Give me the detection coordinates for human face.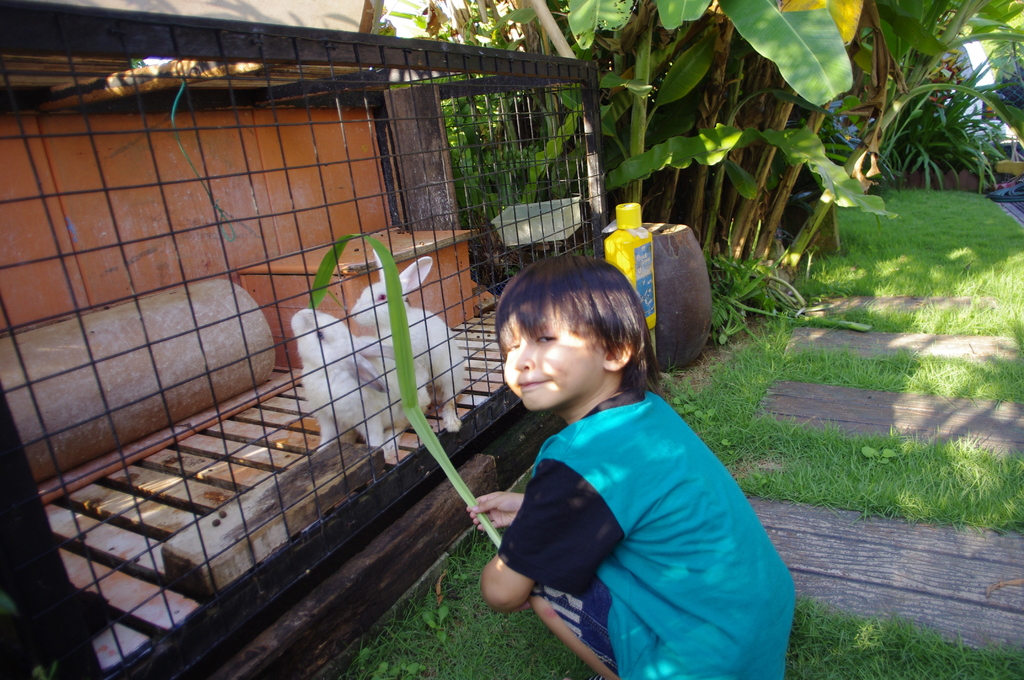
pyautogui.locateOnScreen(506, 301, 610, 421).
